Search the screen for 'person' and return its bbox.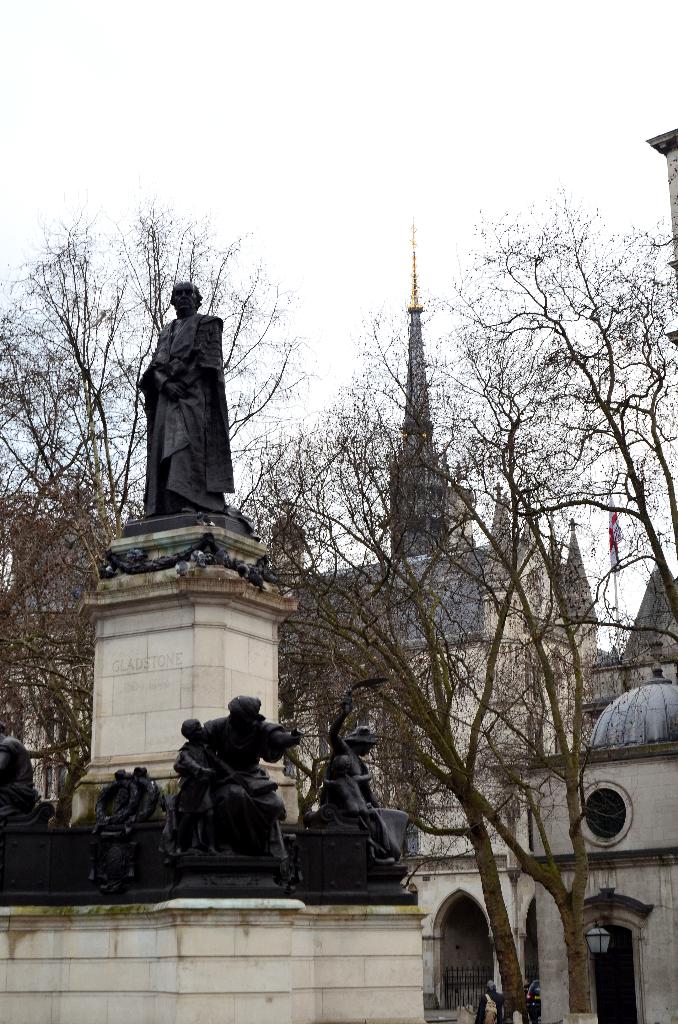
Found: (207,694,303,860).
